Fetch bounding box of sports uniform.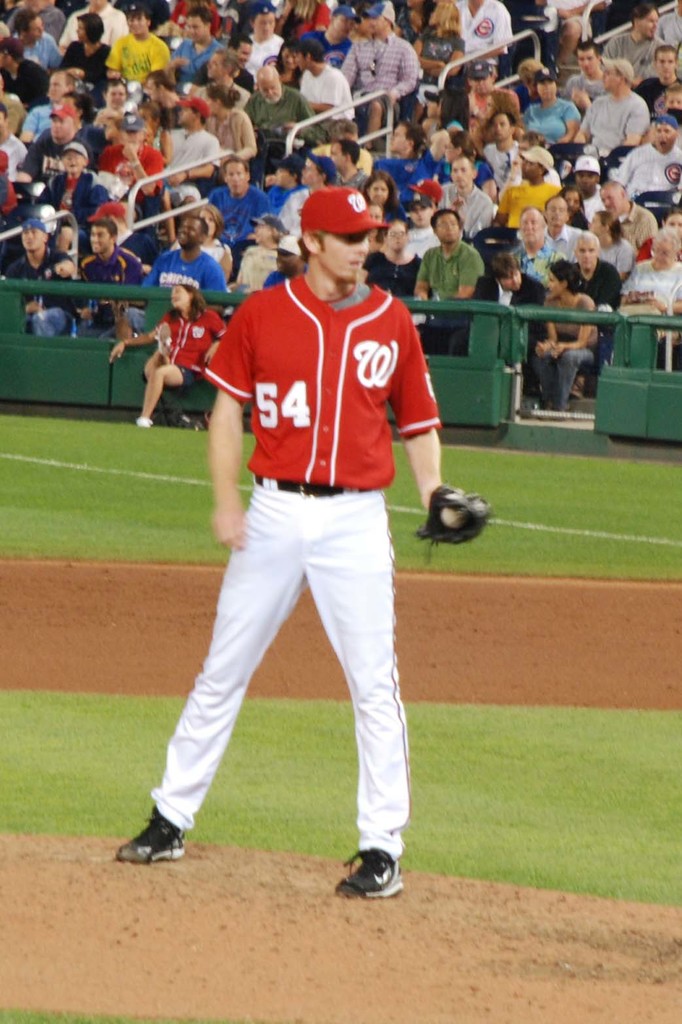
Bbox: pyautogui.locateOnScreen(535, 287, 608, 412).
